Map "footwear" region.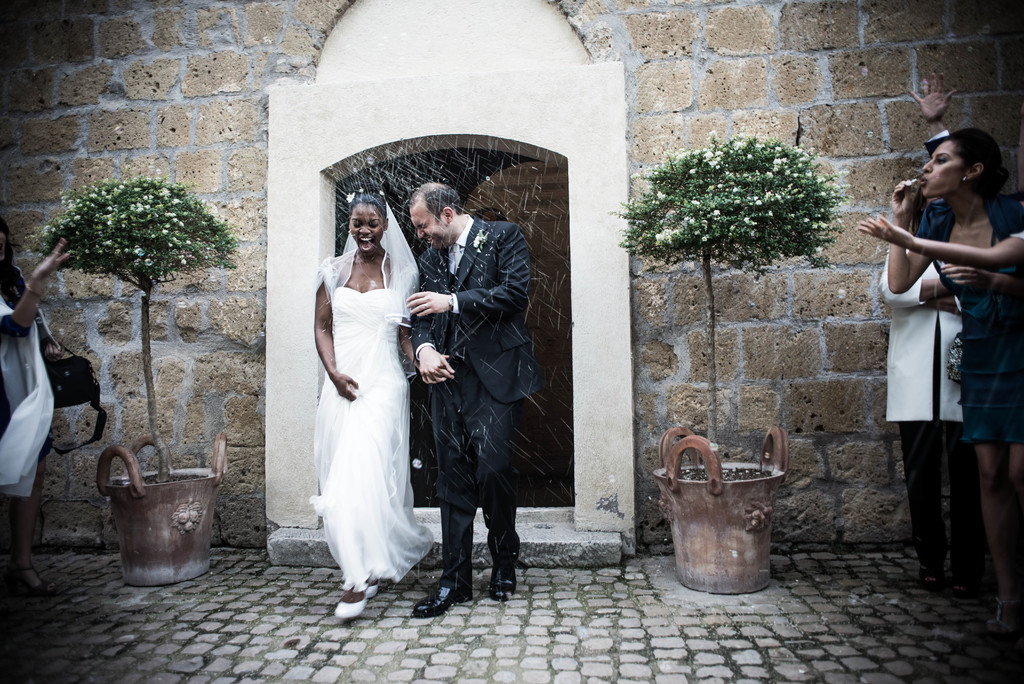
Mapped to pyautogui.locateOnScreen(989, 592, 1020, 634).
